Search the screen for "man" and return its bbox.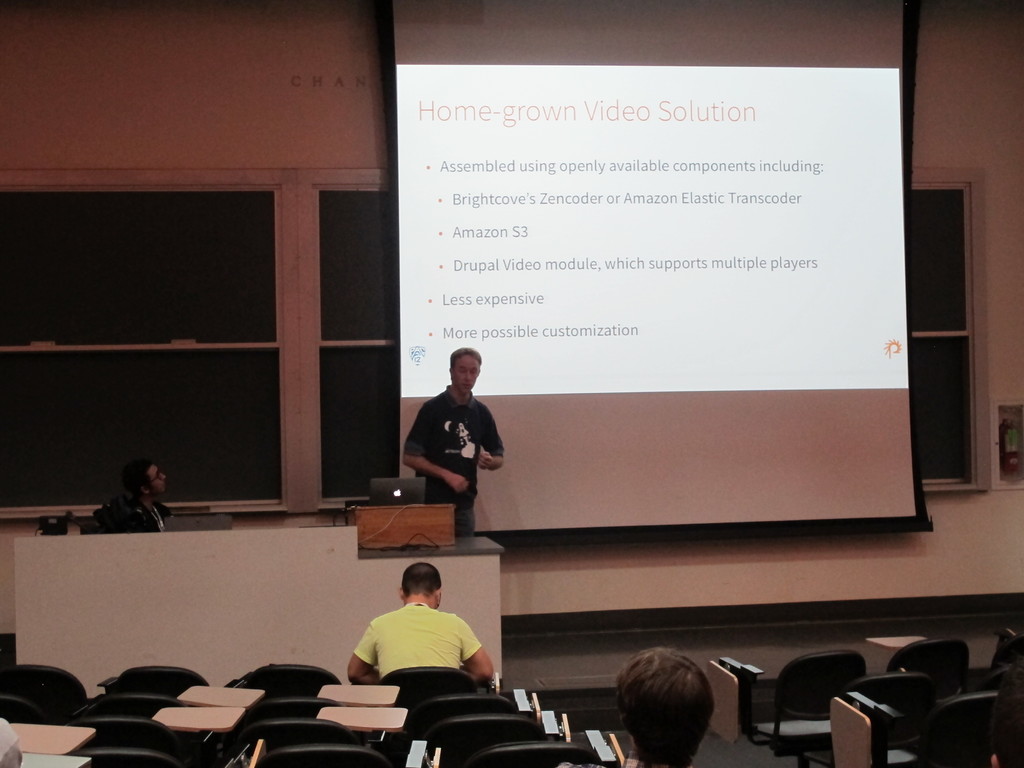
Found: 96,458,175,536.
